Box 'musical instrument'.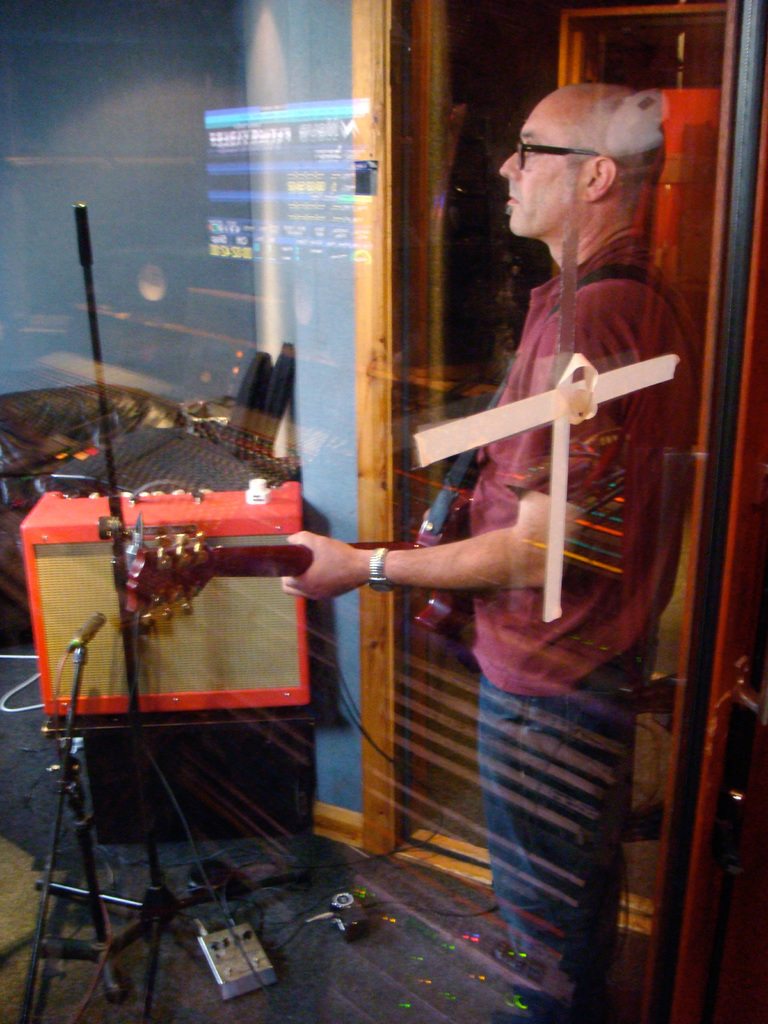
121, 498, 490, 652.
